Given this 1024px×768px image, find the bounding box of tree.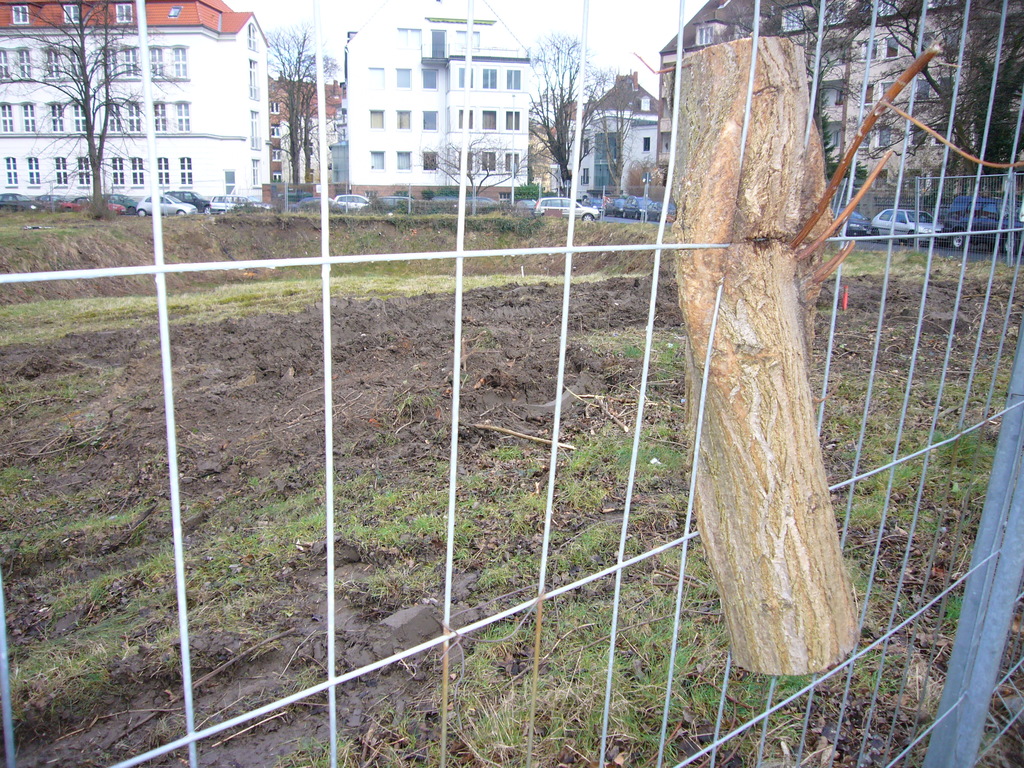
region(584, 74, 641, 202).
